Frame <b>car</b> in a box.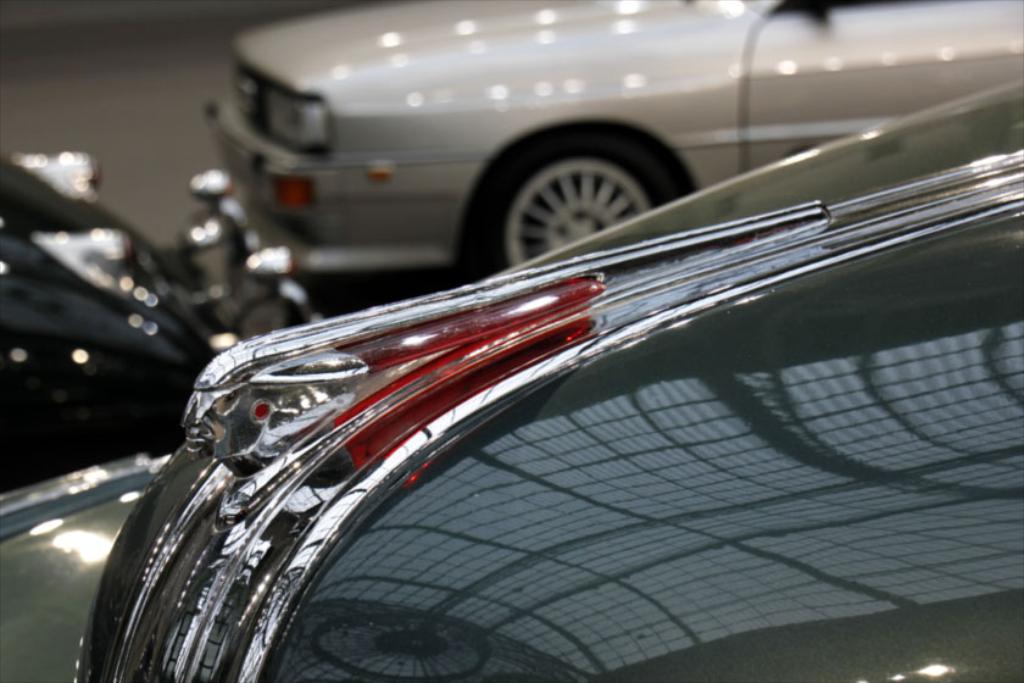
box=[146, 6, 917, 266].
